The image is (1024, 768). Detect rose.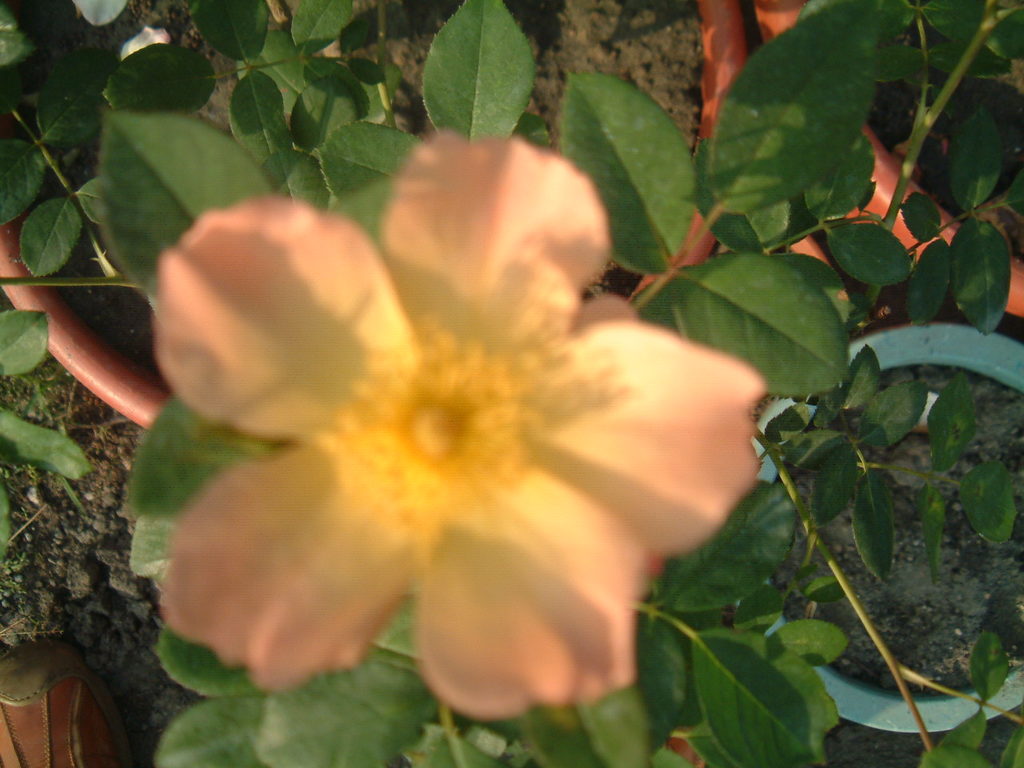
Detection: (158, 122, 773, 718).
